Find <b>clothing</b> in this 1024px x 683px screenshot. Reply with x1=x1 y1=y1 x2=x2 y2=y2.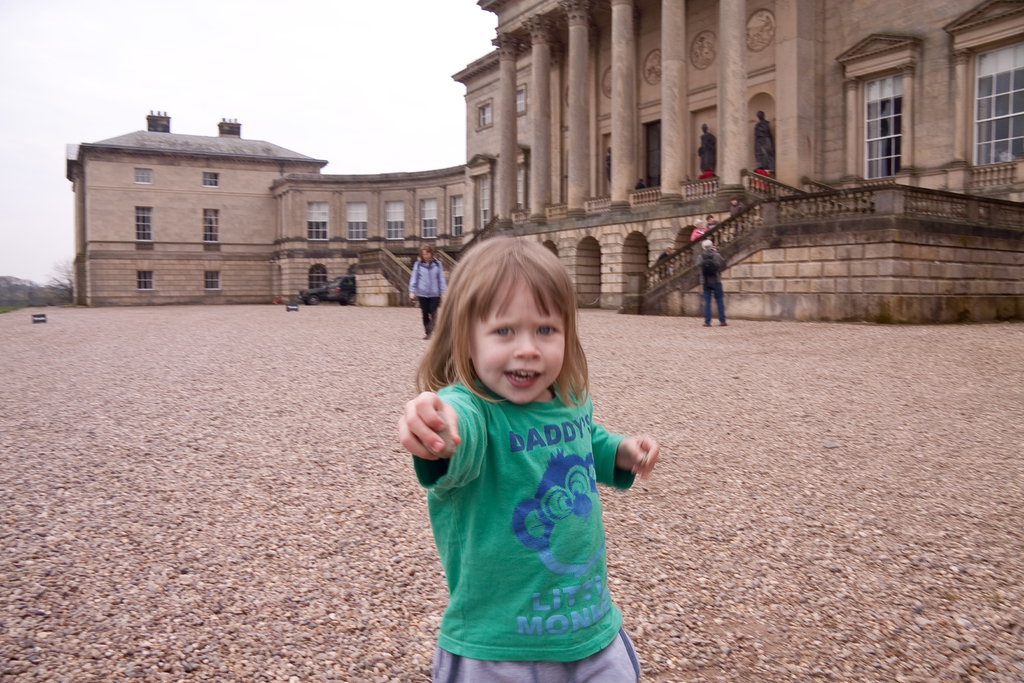
x1=412 y1=375 x2=647 y2=682.
